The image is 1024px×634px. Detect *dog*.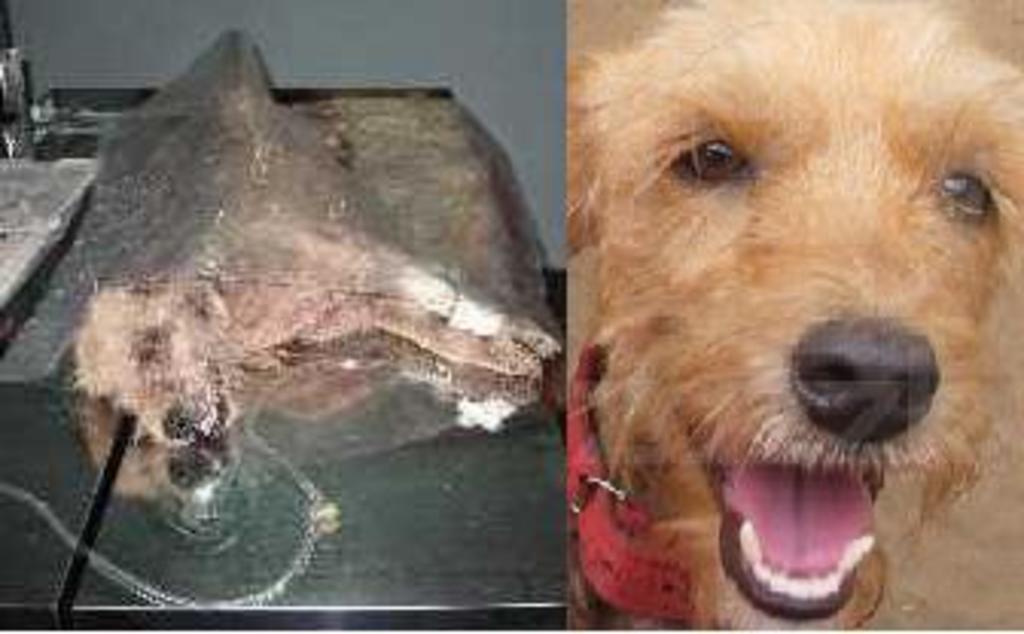
Detection: {"left": 570, "top": 0, "right": 1021, "bottom": 631}.
